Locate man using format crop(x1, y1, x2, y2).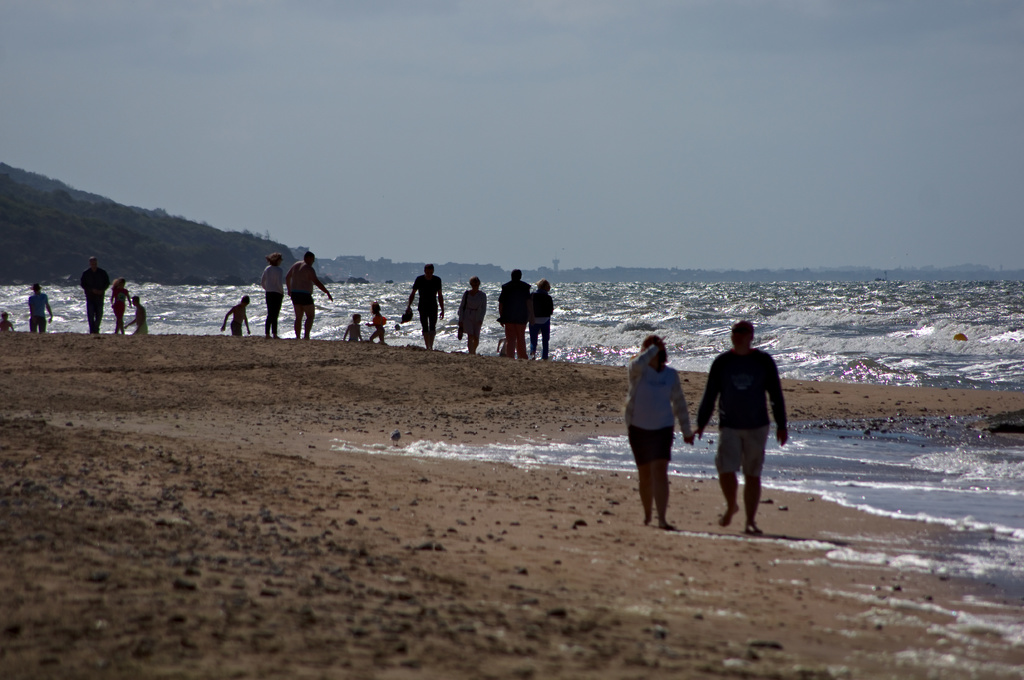
crop(281, 249, 333, 344).
